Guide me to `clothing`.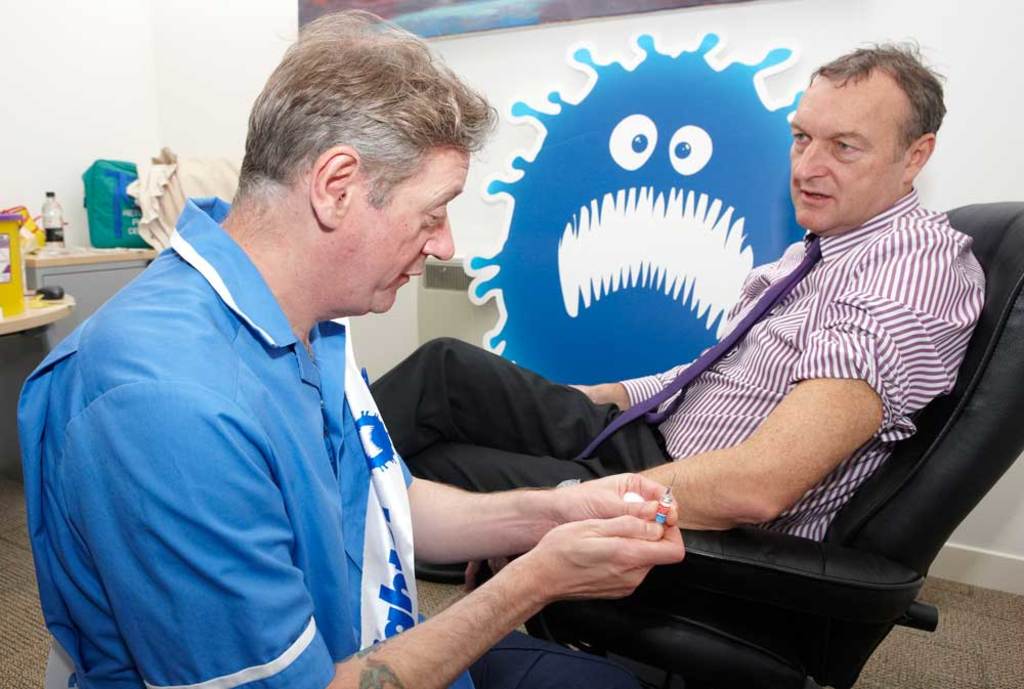
Guidance: <bbox>354, 183, 983, 539</bbox>.
